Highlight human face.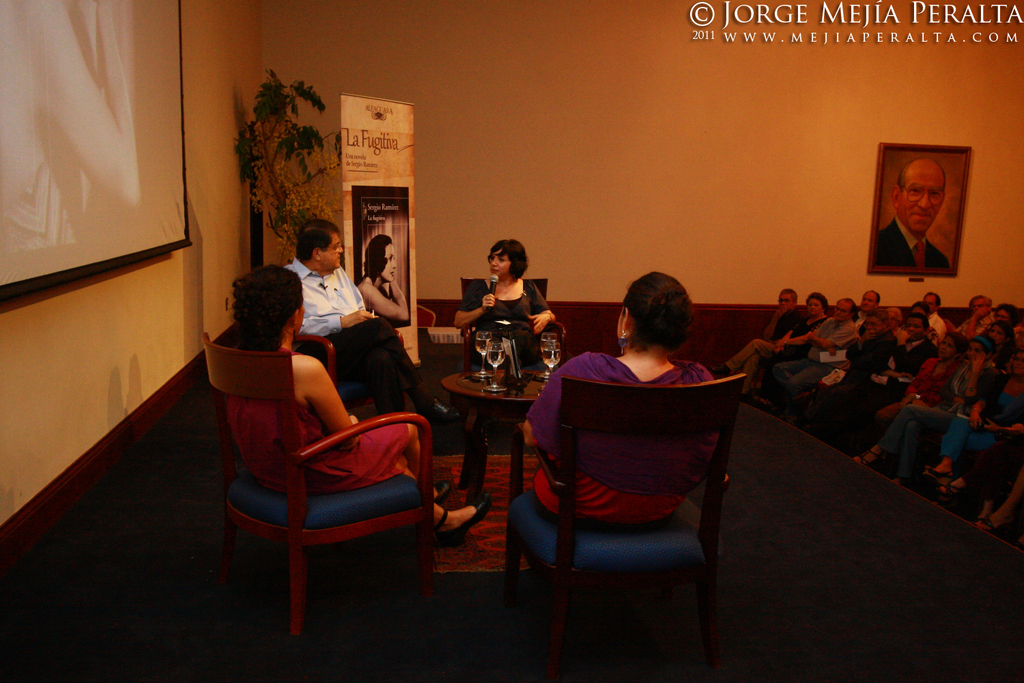
Highlighted region: (1016,326,1023,348).
